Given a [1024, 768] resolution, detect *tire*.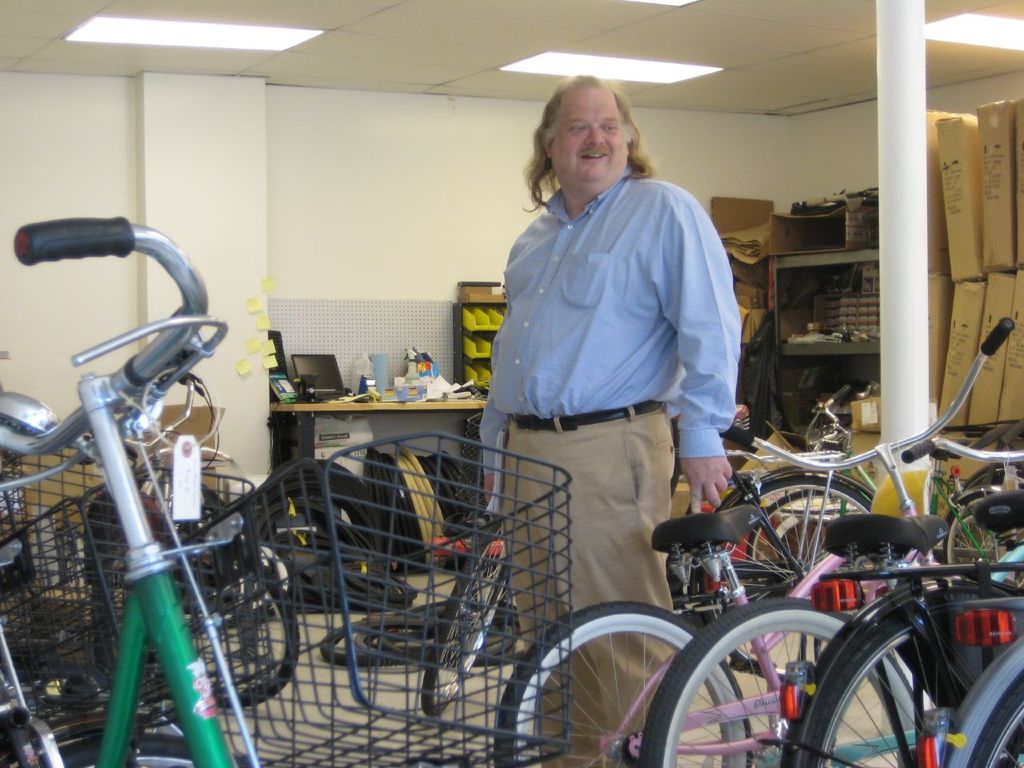
<region>643, 591, 923, 767</region>.
